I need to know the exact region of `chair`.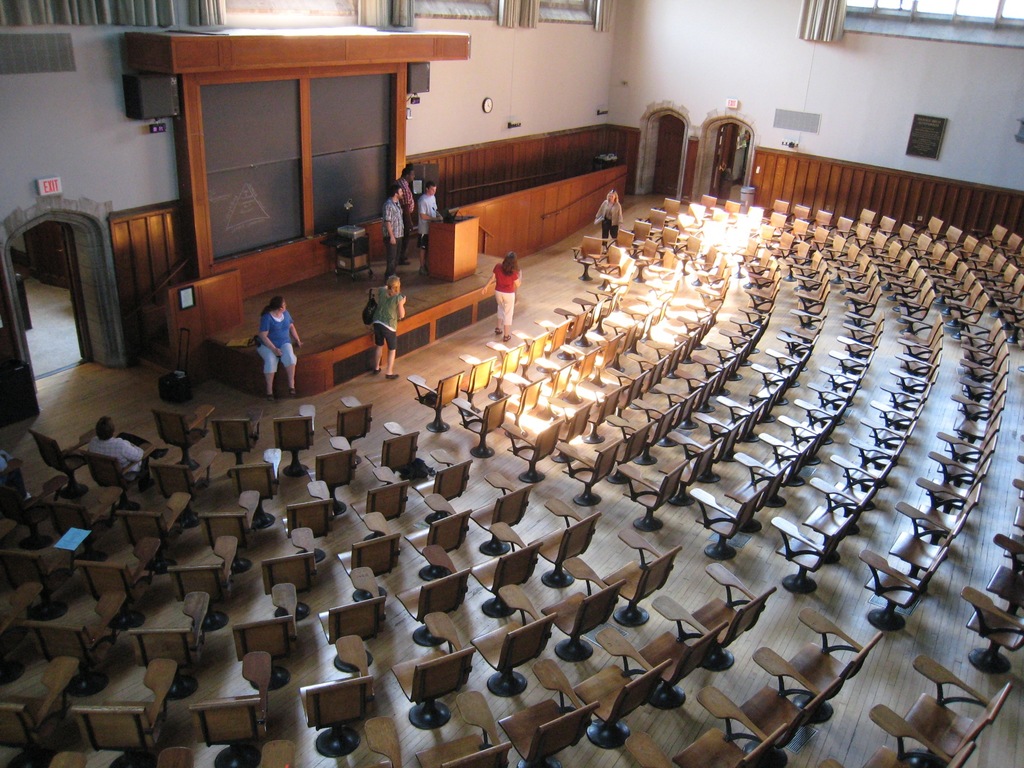
Region: <bbox>624, 729, 673, 767</bbox>.
